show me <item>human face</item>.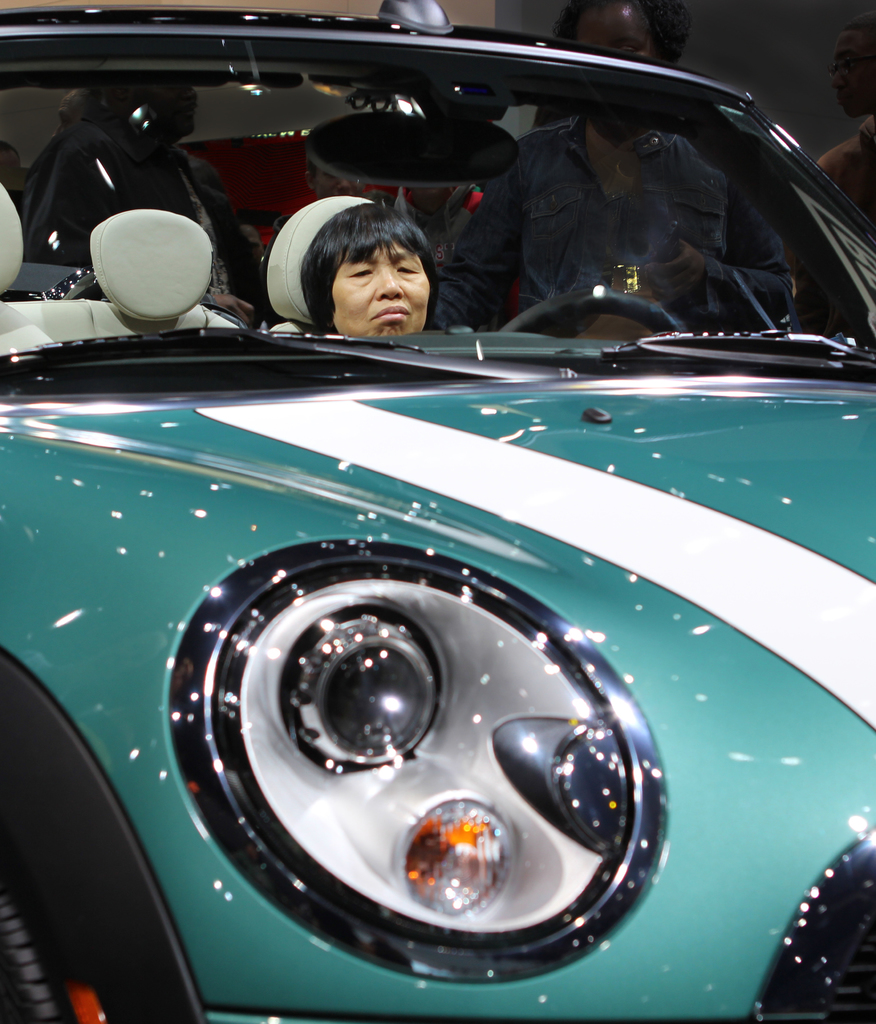
<item>human face</item> is here: [left=576, top=0, right=658, bottom=57].
